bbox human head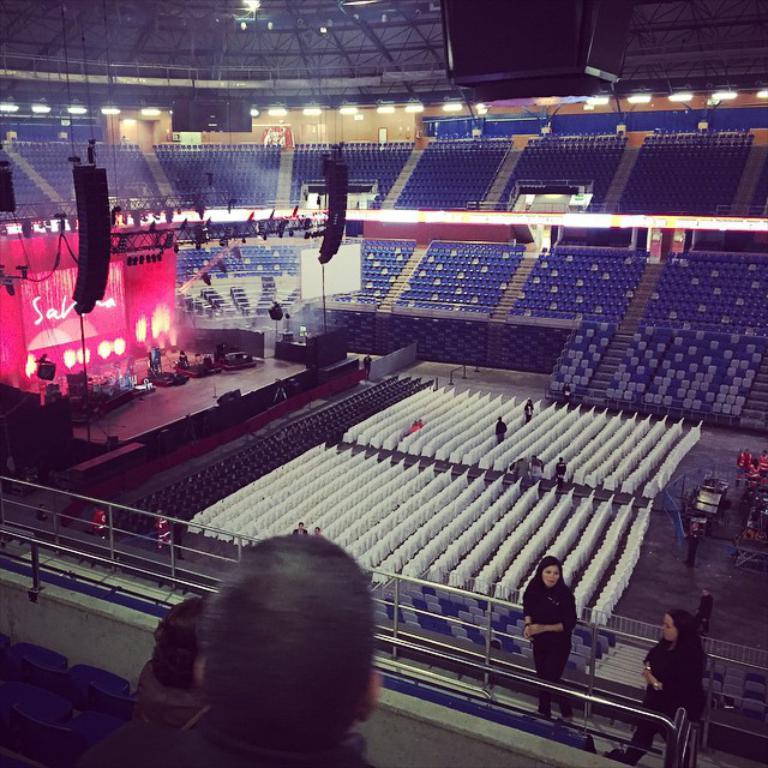
pyautogui.locateOnScreen(137, 557, 402, 749)
